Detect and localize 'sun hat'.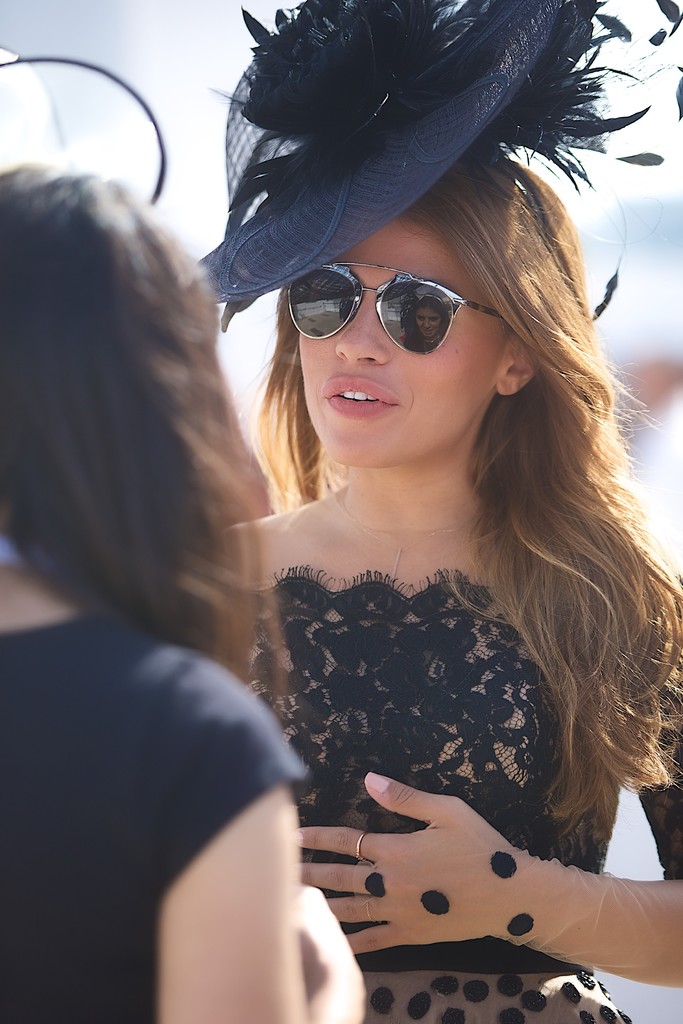
Localized at box(189, 0, 682, 358).
